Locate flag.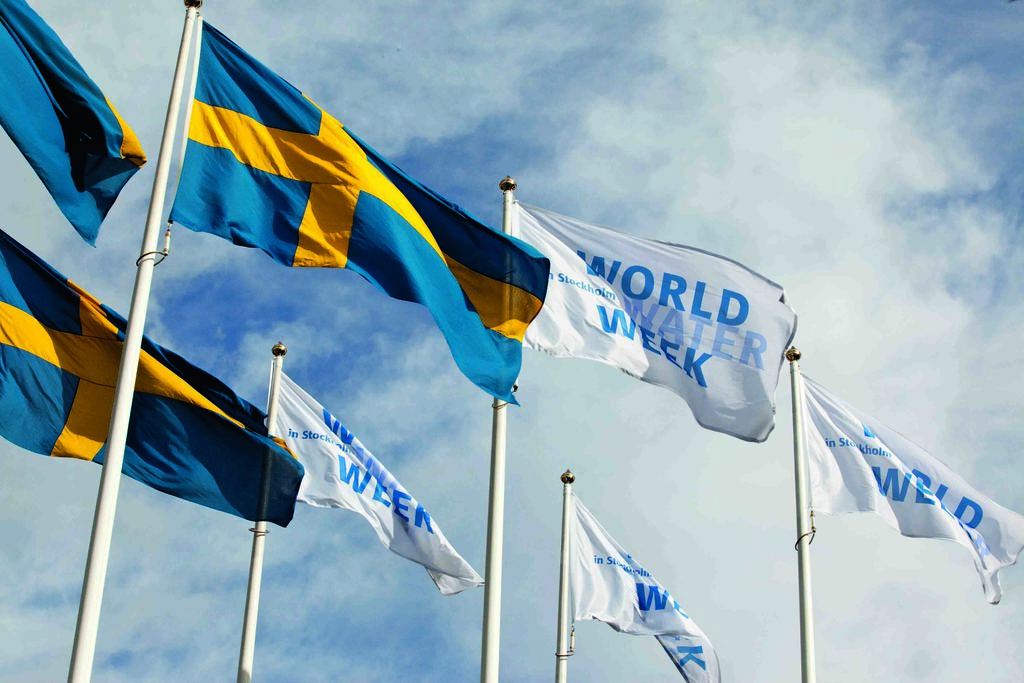
Bounding box: 0, 229, 303, 531.
